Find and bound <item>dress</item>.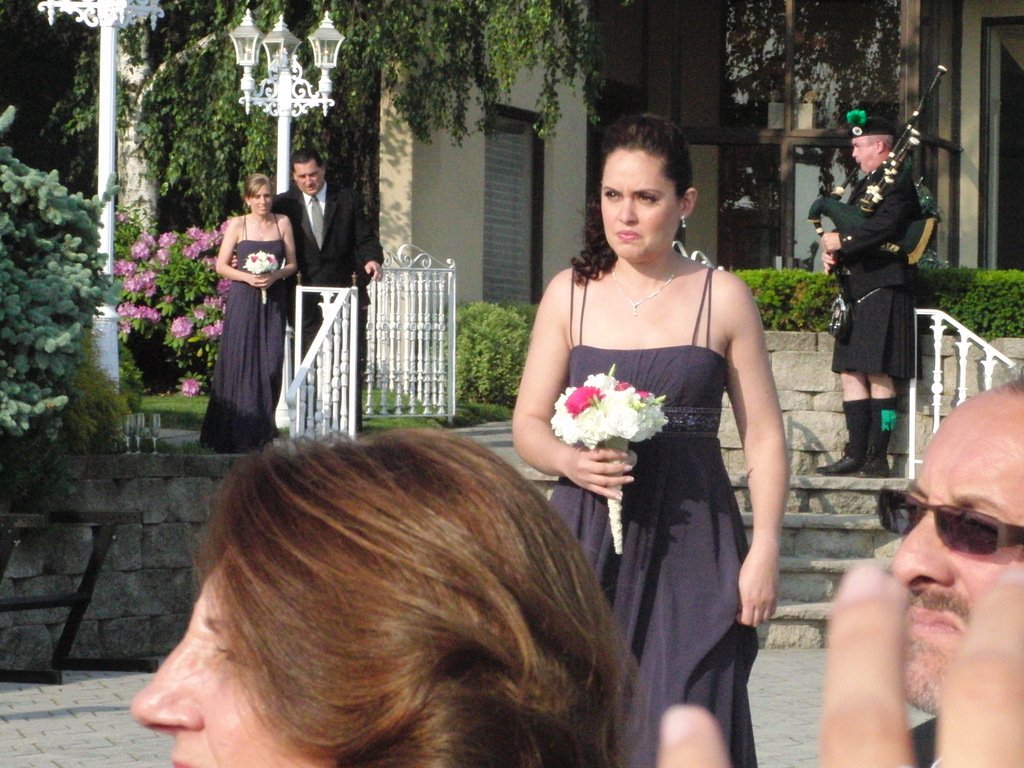
Bound: bbox=(198, 209, 284, 455).
